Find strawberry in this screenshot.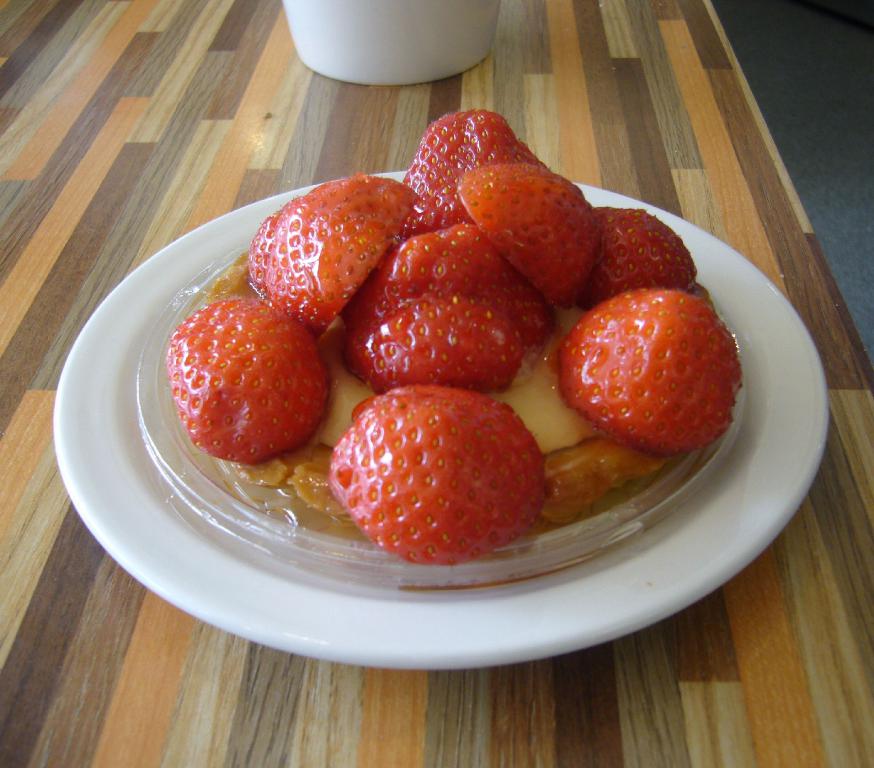
The bounding box for strawberry is (x1=362, y1=99, x2=540, y2=243).
